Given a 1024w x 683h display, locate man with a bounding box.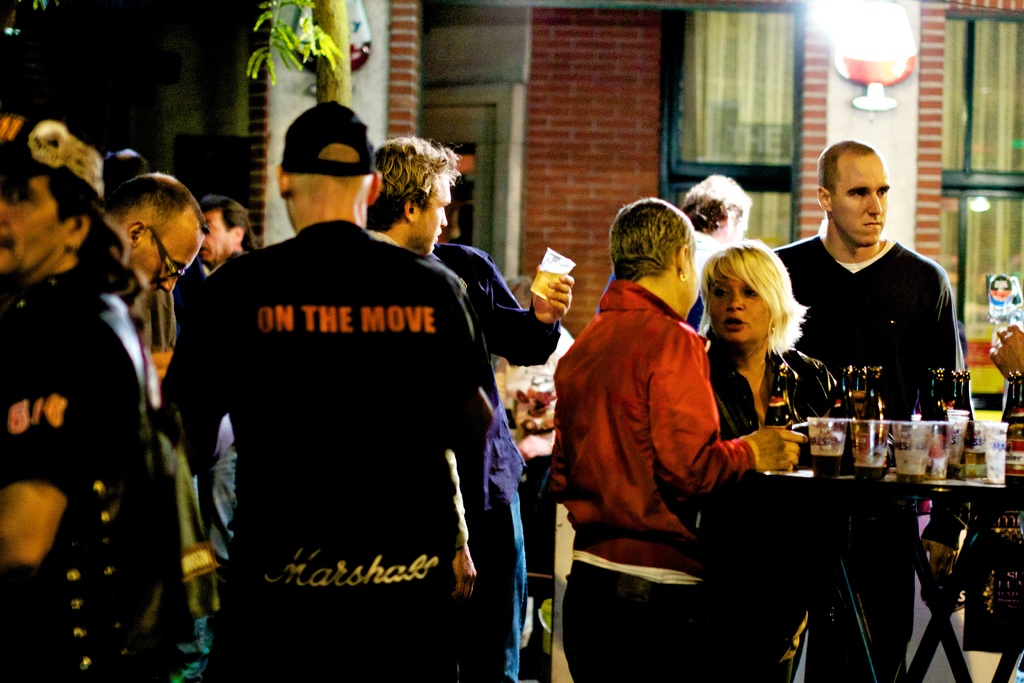
Located: BBox(756, 140, 975, 682).
